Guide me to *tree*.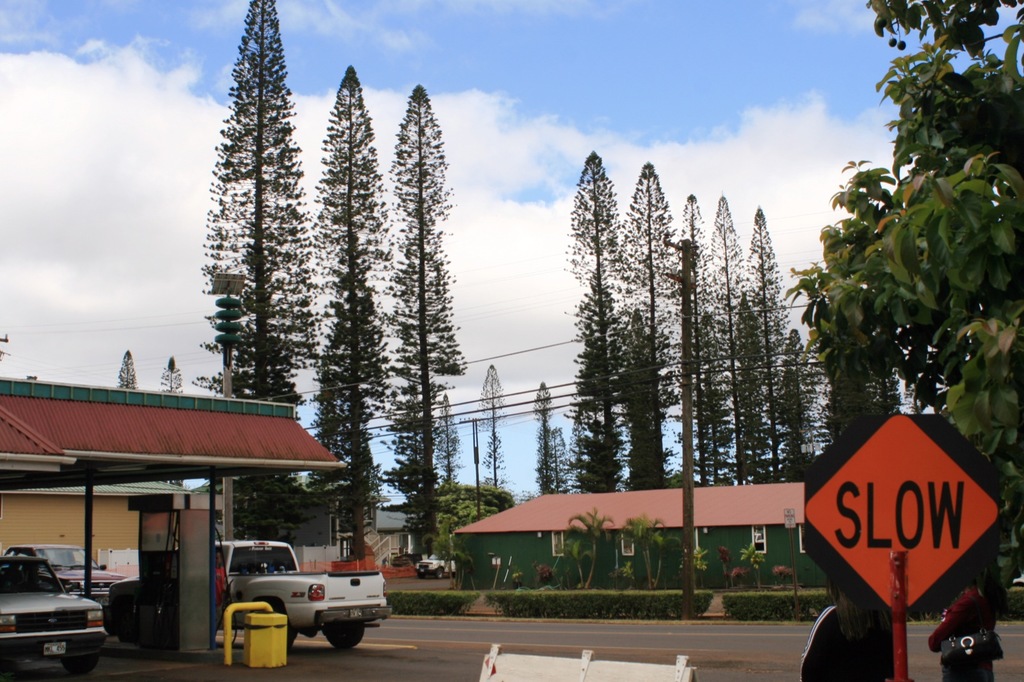
Guidance: [671, 194, 735, 488].
